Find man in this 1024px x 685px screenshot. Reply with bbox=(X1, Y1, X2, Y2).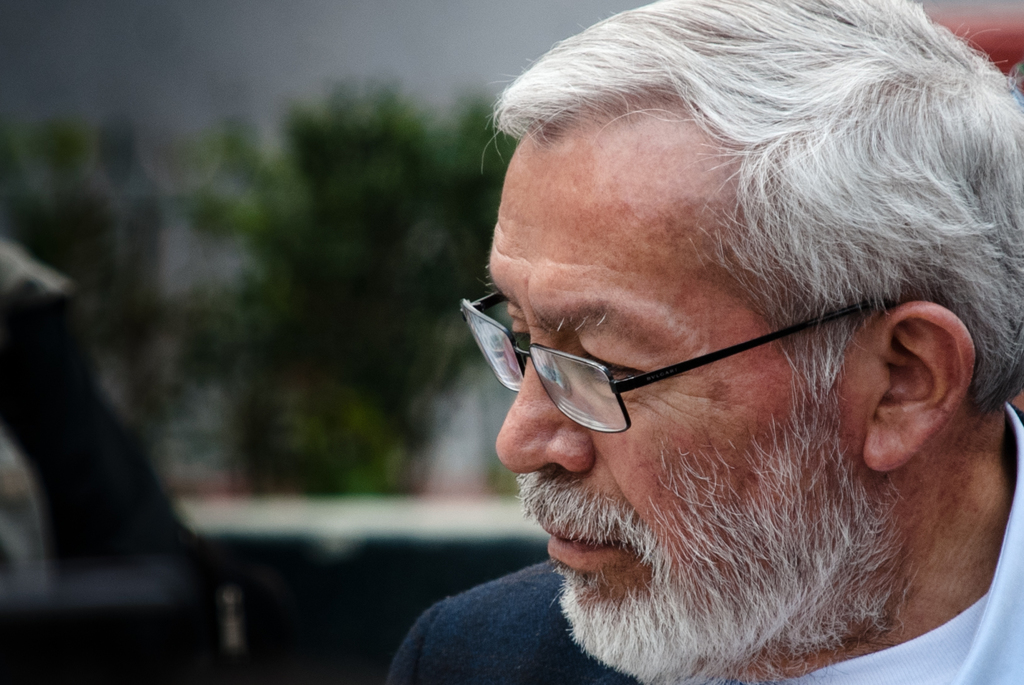
bbox=(390, 0, 1023, 684).
